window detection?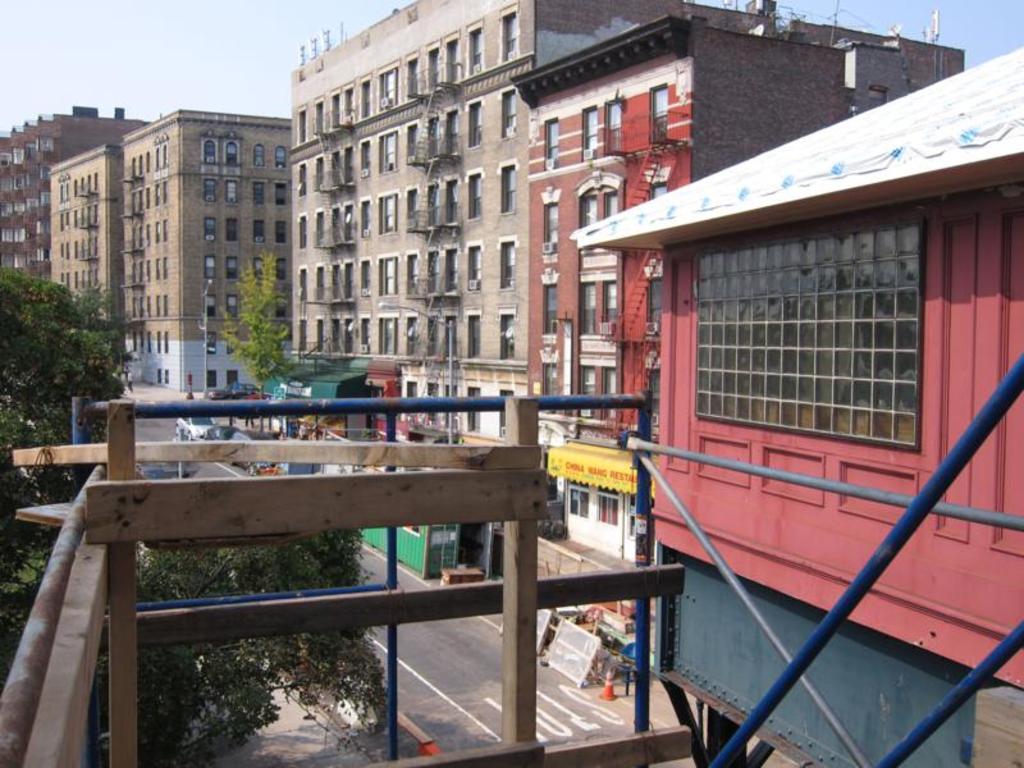
Rect(229, 365, 243, 389)
